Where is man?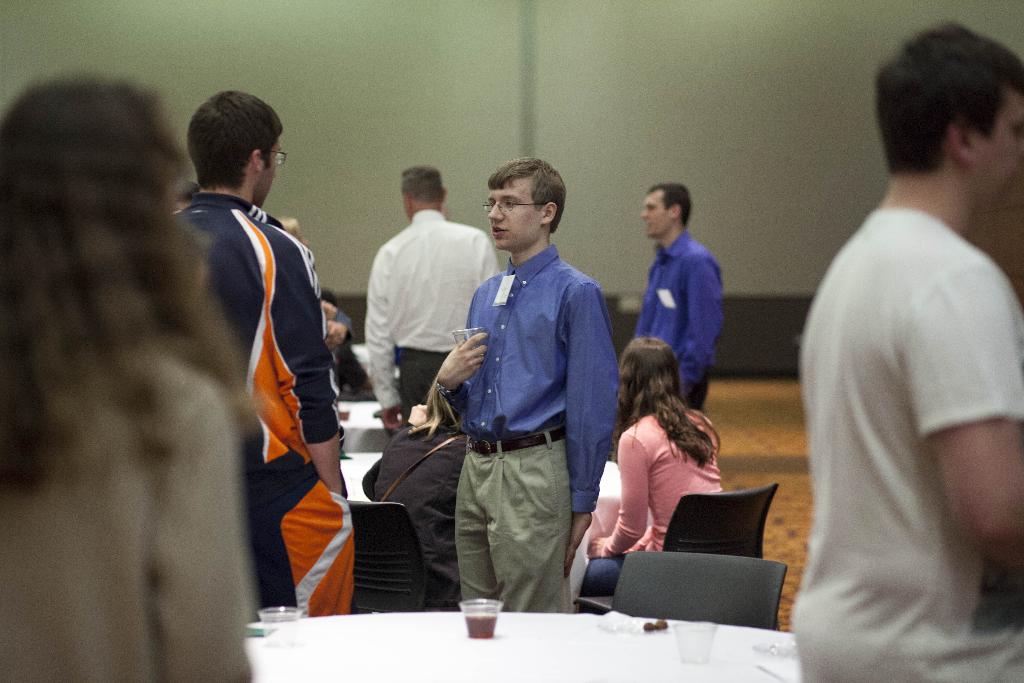
[left=360, top=167, right=506, bottom=441].
